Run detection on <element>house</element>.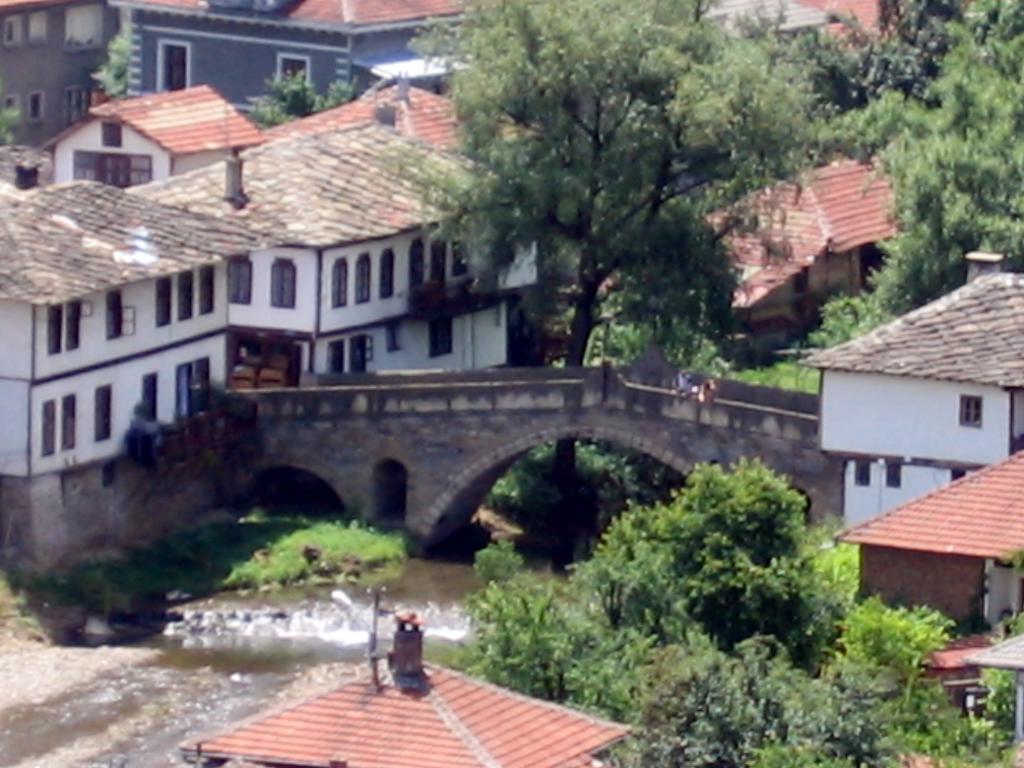
Result: {"left": 567, "top": 143, "right": 925, "bottom": 374}.
